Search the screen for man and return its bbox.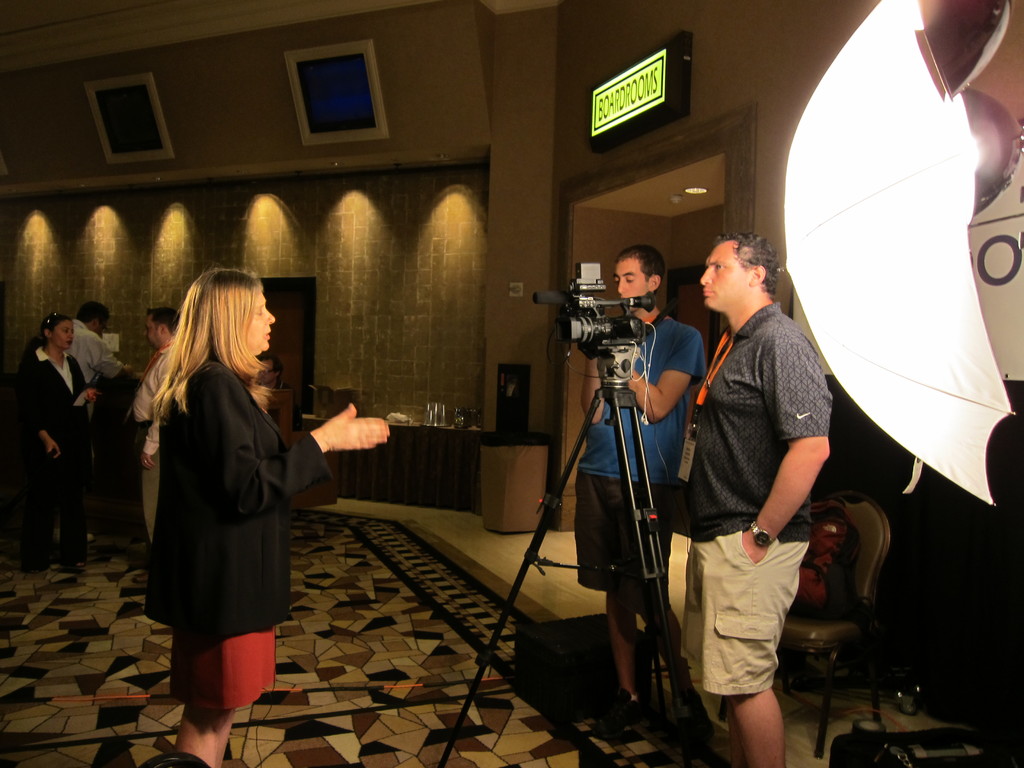
Found: (x1=579, y1=244, x2=708, y2=726).
